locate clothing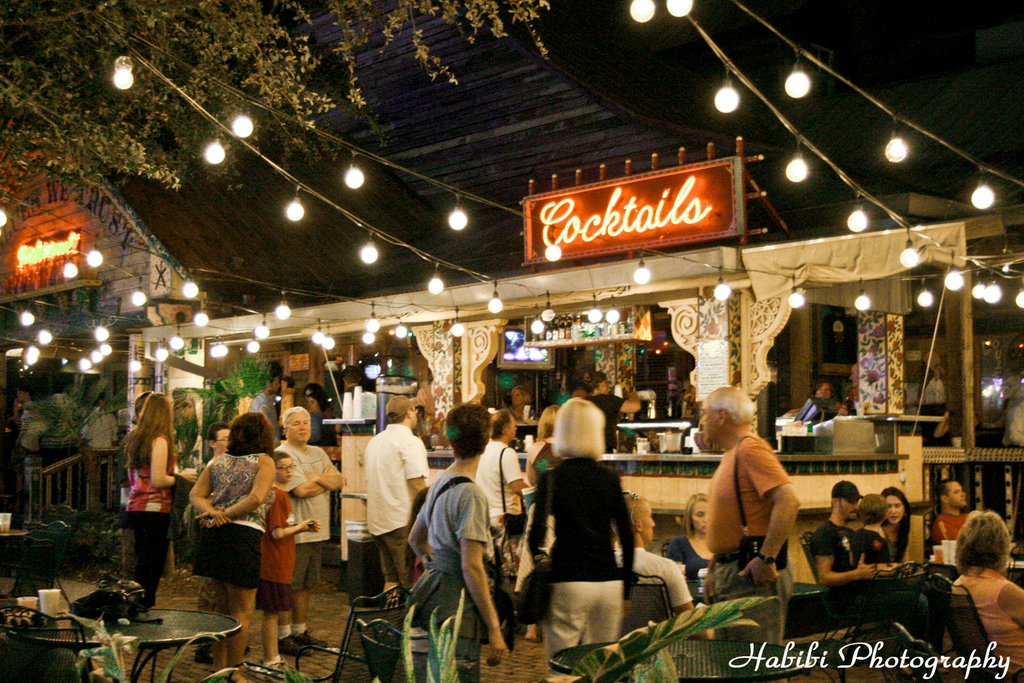
Rect(665, 532, 703, 593)
